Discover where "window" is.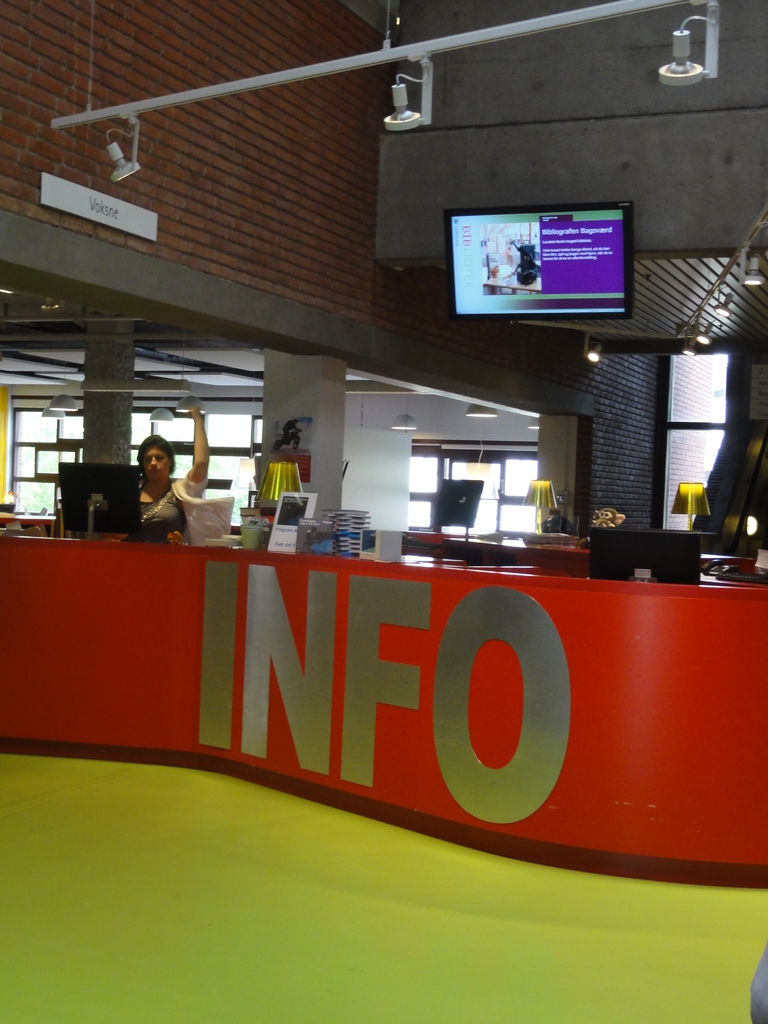
Discovered at [x1=660, y1=354, x2=765, y2=543].
